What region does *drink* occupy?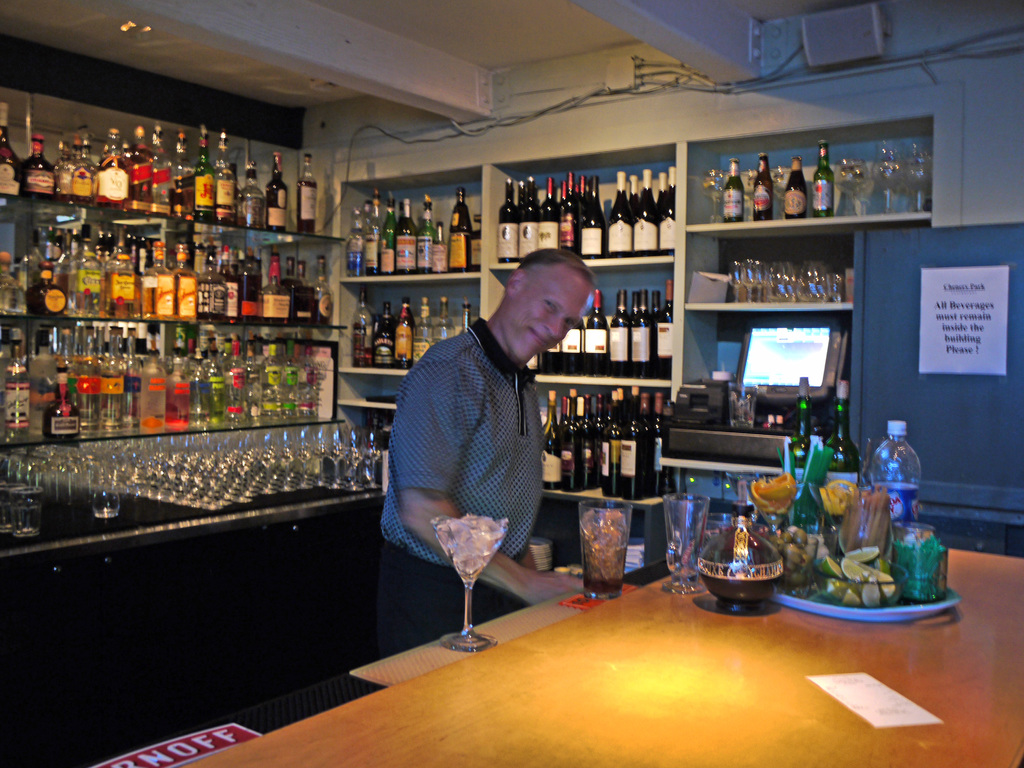
detection(138, 419, 164, 430).
